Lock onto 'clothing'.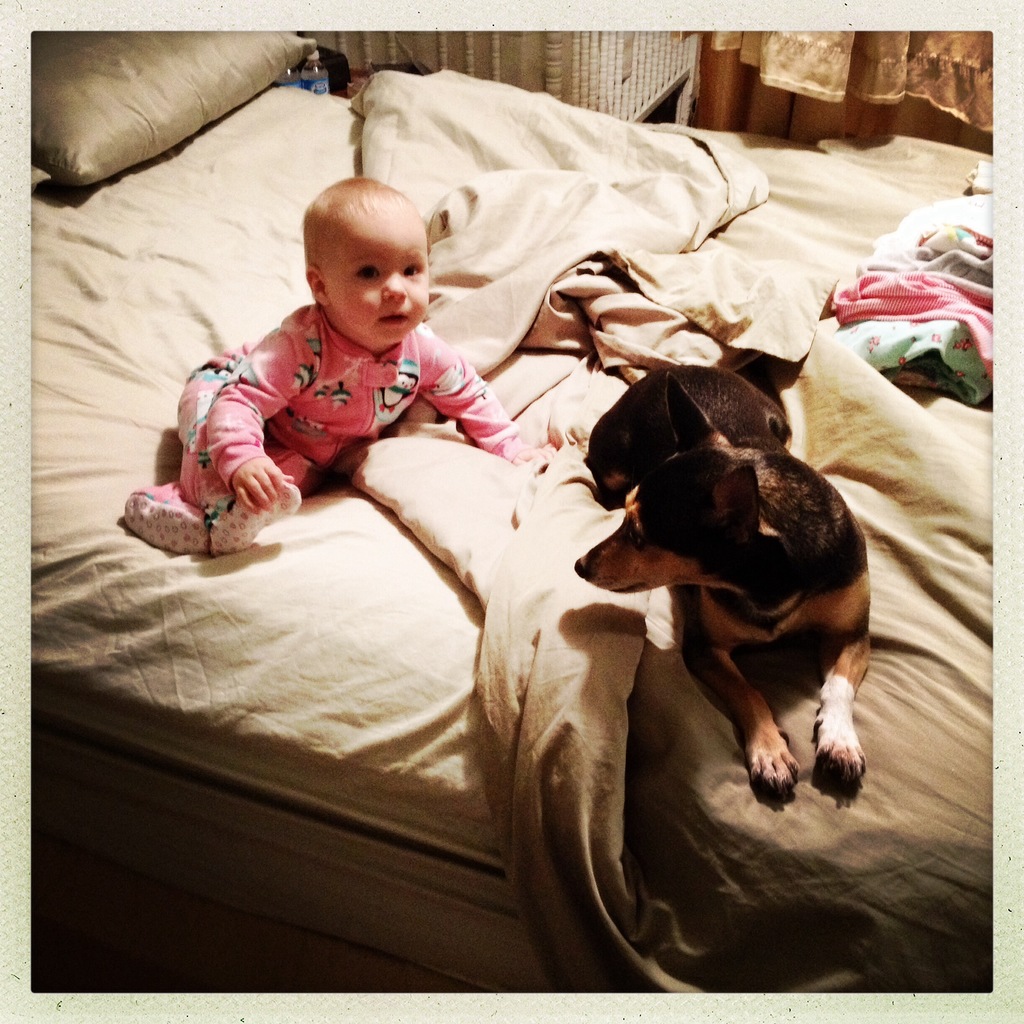
Locked: bbox=(157, 271, 528, 508).
